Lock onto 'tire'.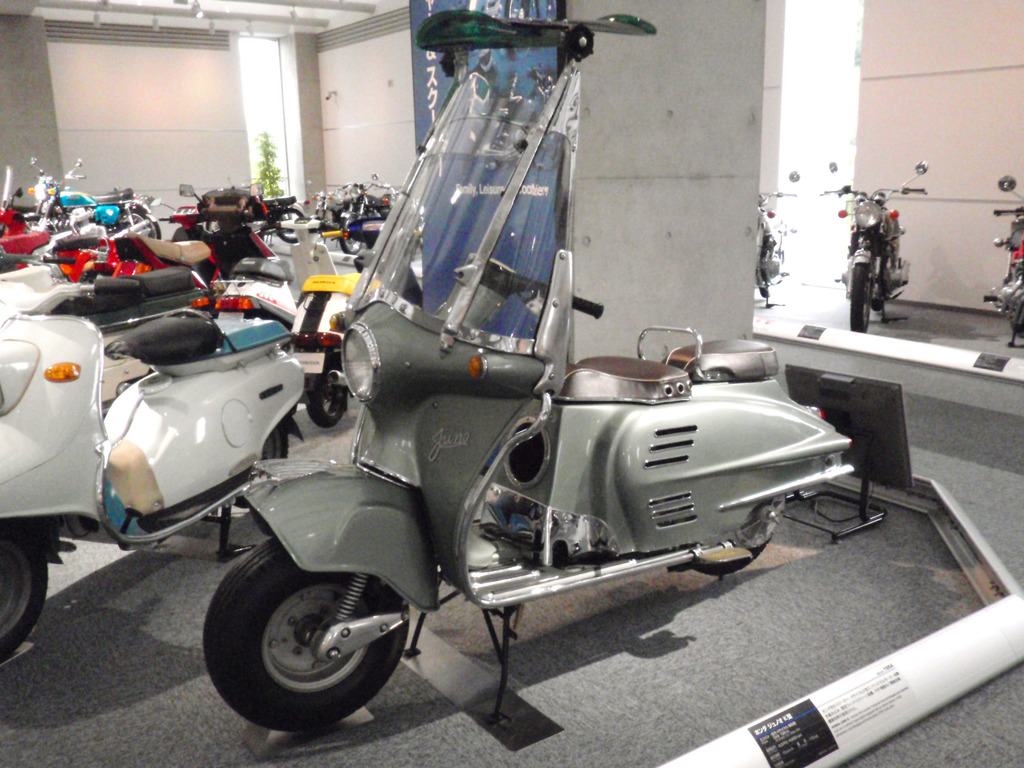
Locked: [693, 531, 772, 573].
